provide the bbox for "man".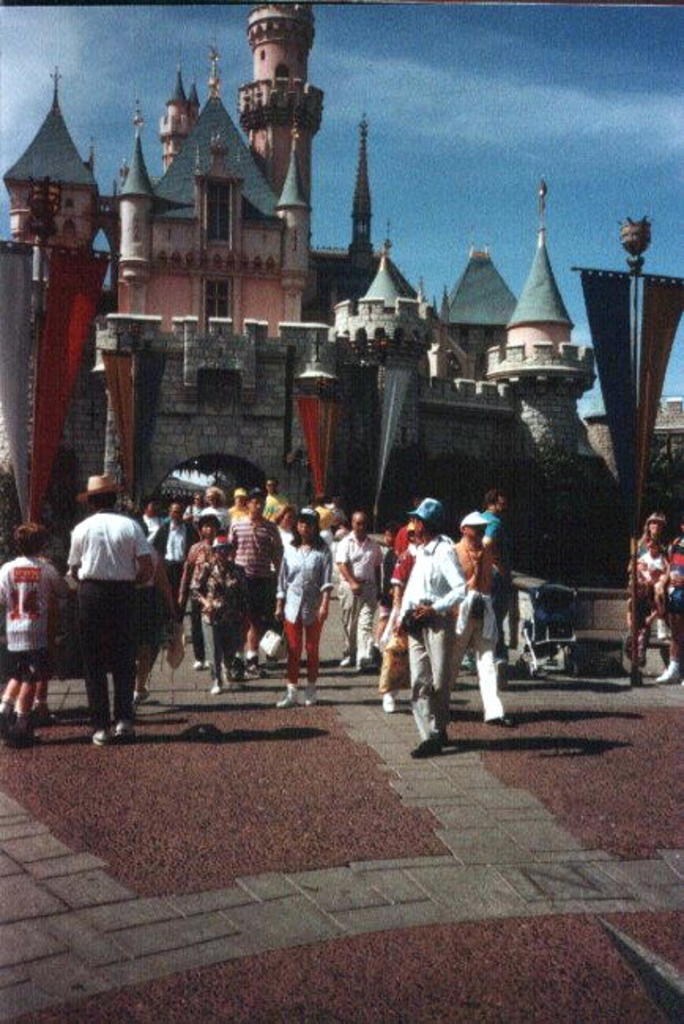
{"x1": 451, "y1": 510, "x2": 512, "y2": 729}.
